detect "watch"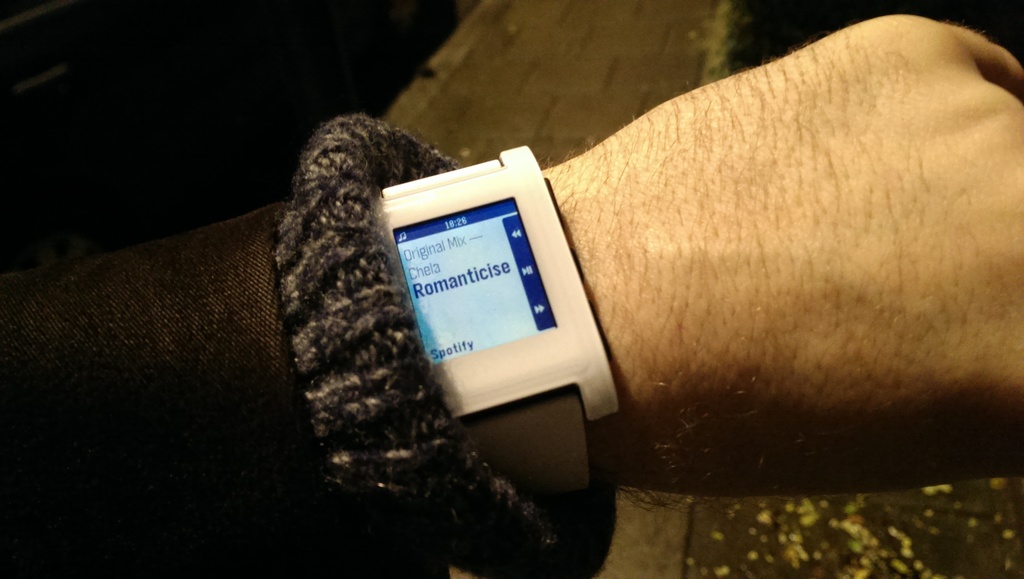
[379, 145, 616, 509]
